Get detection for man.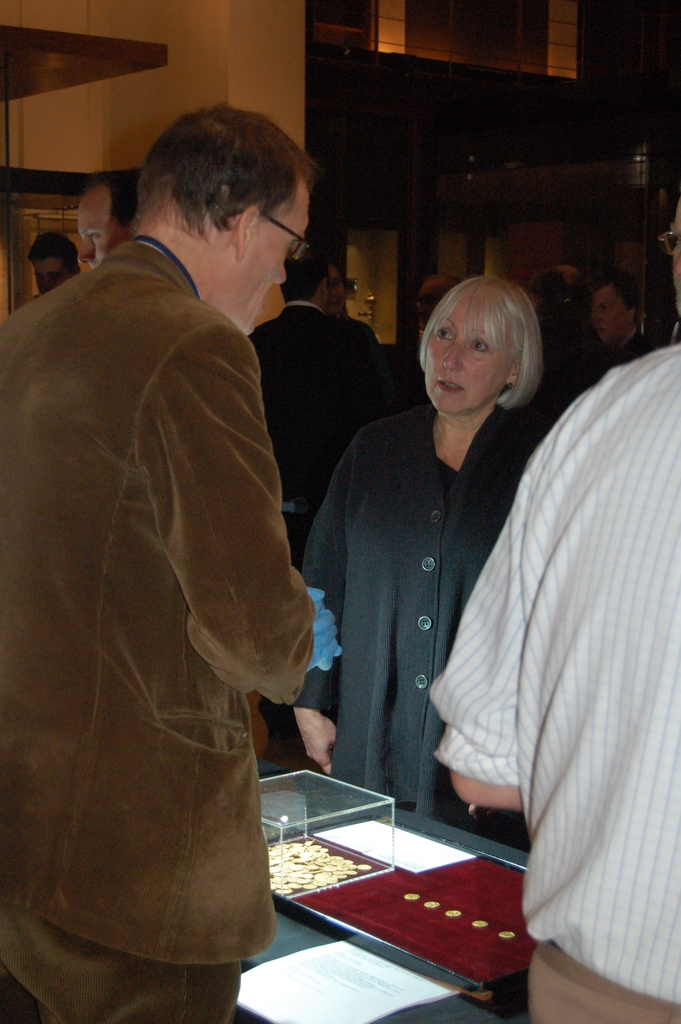
Detection: 413,272,469,326.
